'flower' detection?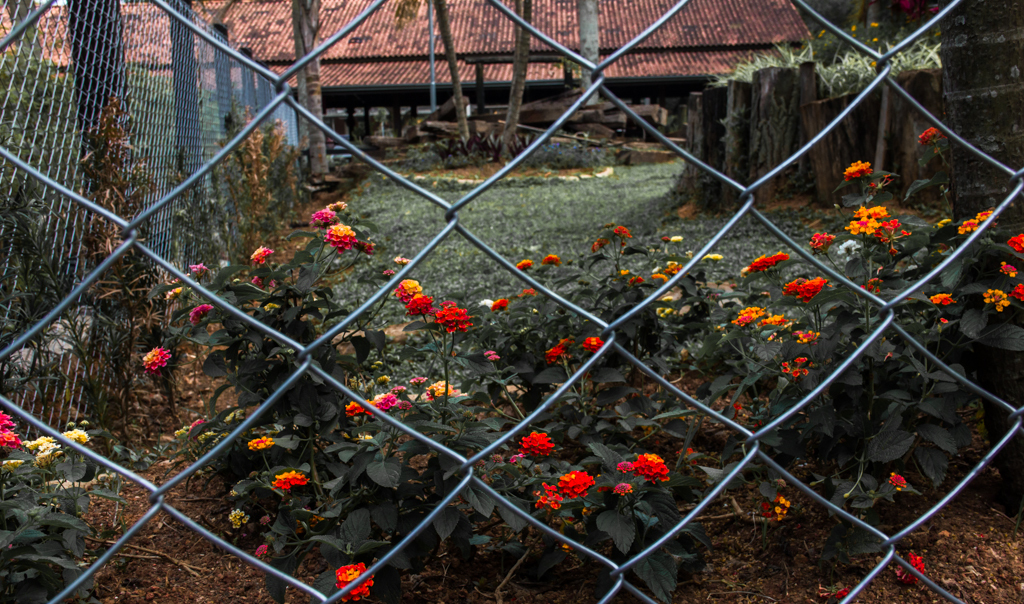
region(307, 211, 335, 222)
